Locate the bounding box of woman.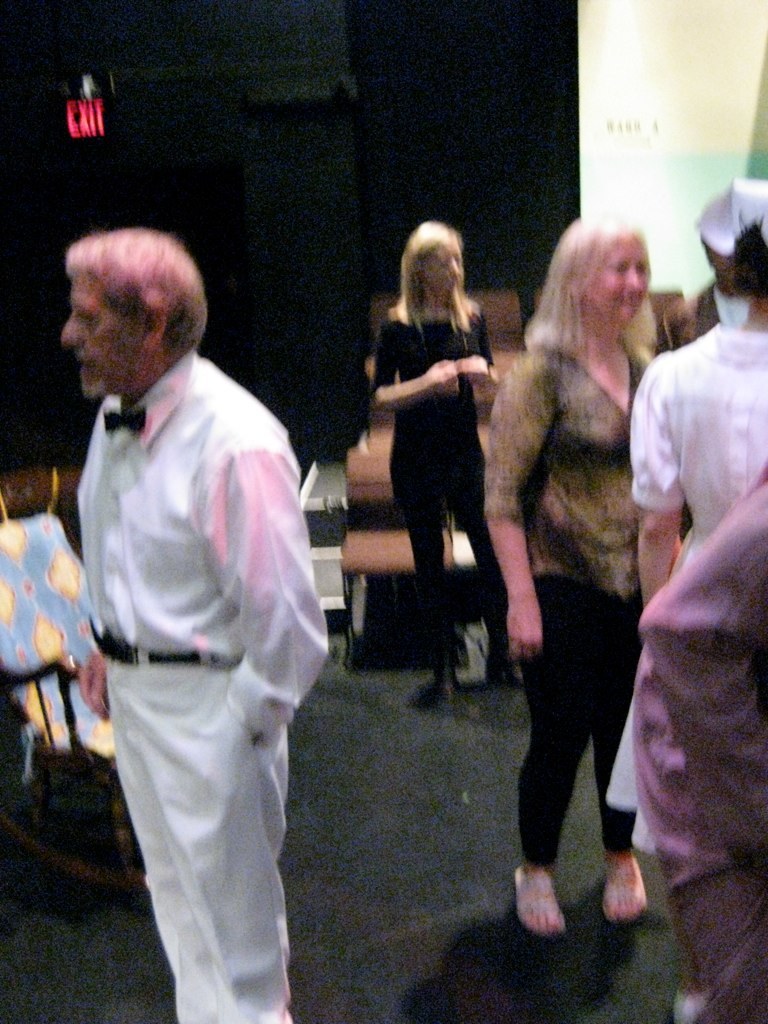
Bounding box: [x1=366, y1=220, x2=522, y2=697].
